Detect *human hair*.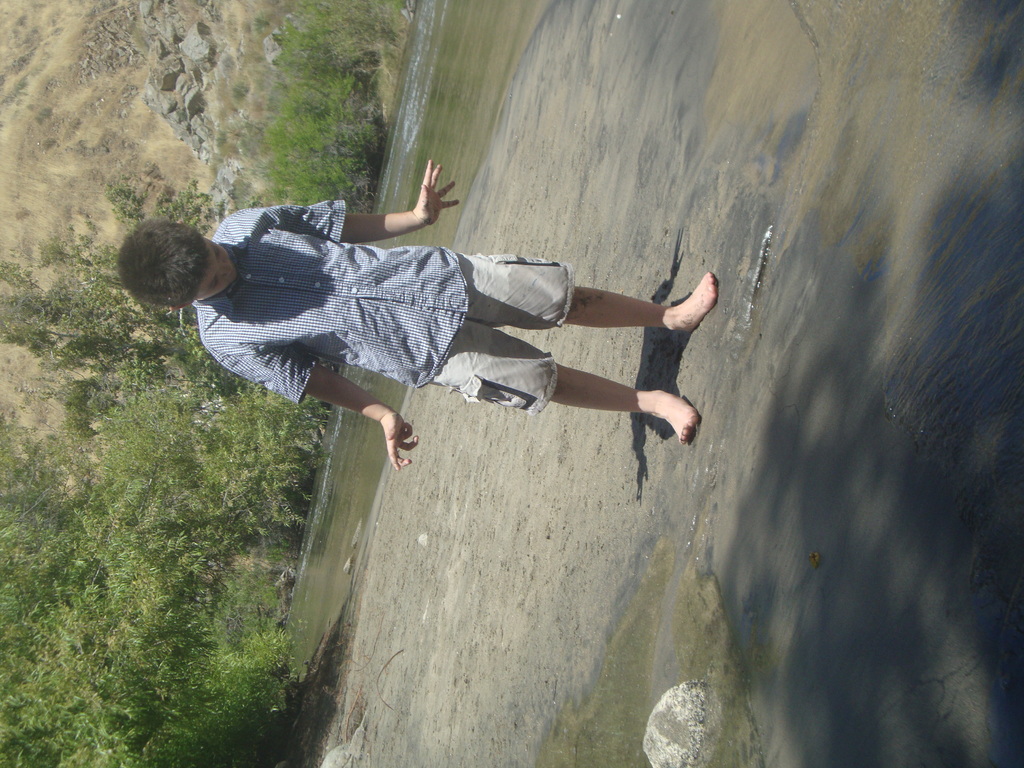
Detected at <bbox>114, 210, 216, 318</bbox>.
